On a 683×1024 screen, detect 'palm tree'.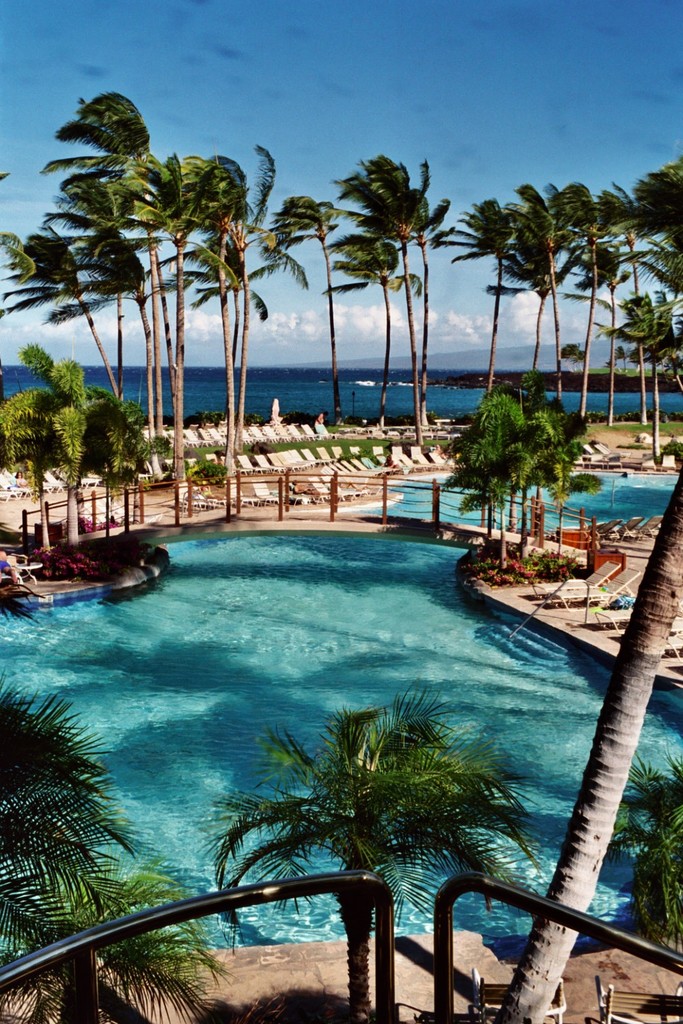
Rect(92, 88, 181, 444).
